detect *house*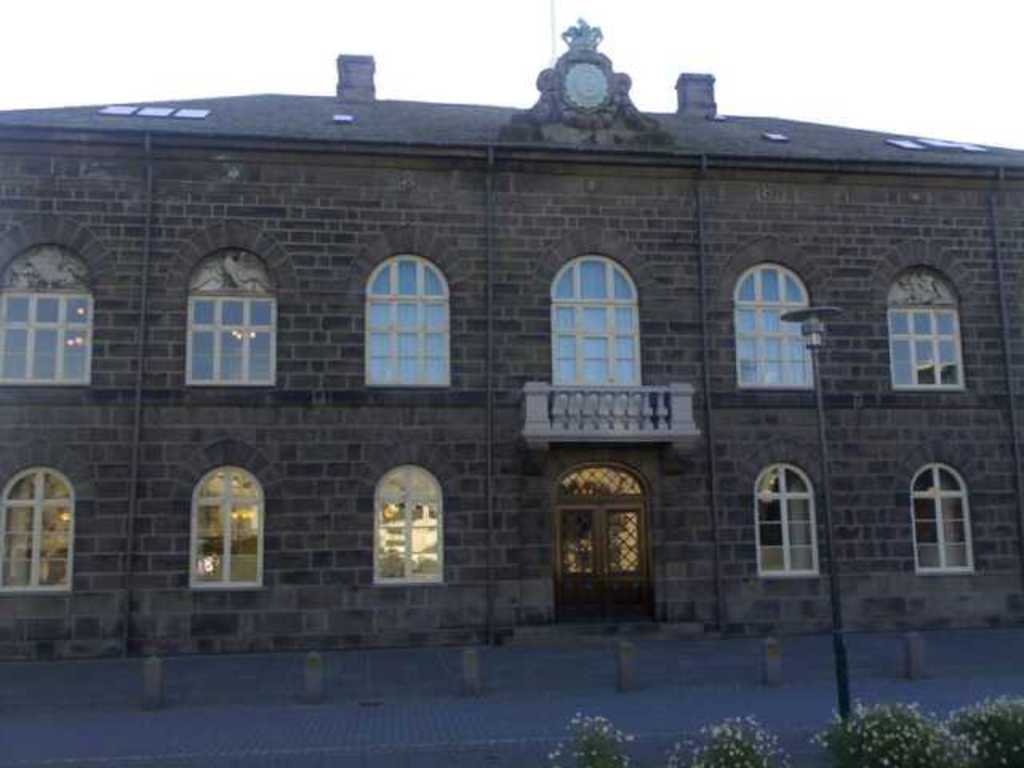
(left=0, top=18, right=1022, bottom=662)
